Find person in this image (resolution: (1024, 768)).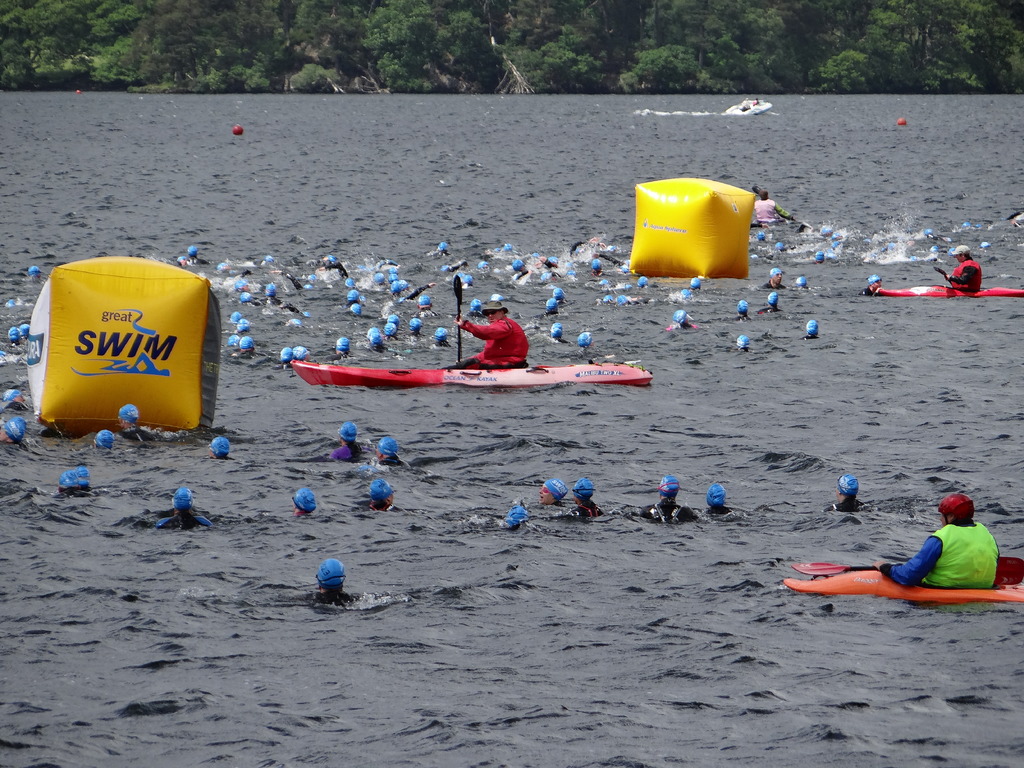
box(387, 273, 399, 283).
